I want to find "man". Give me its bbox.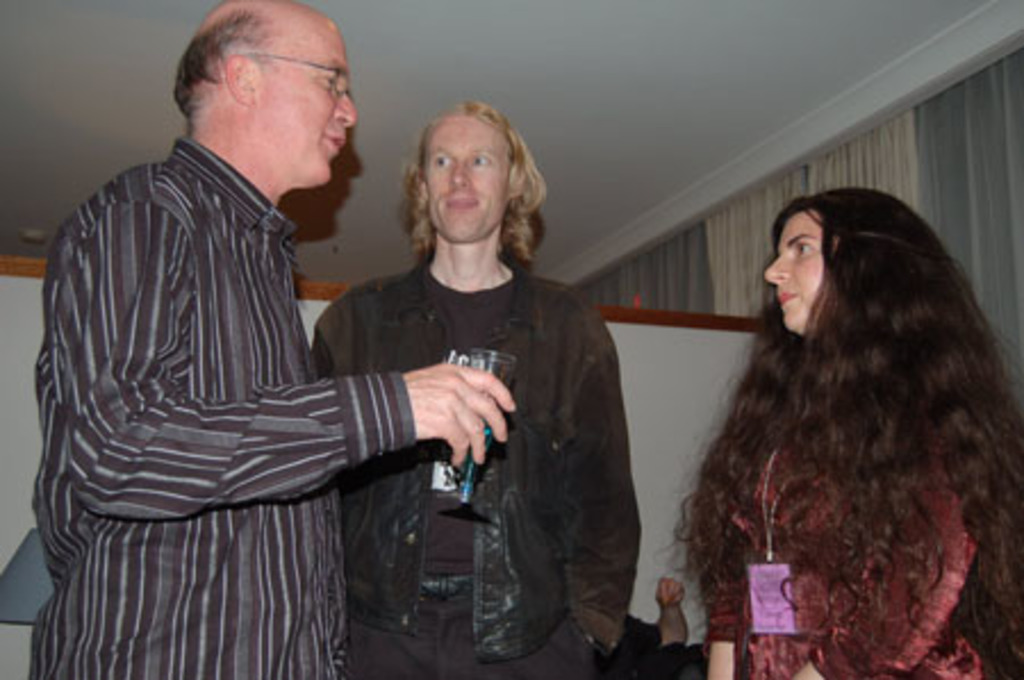
crop(312, 105, 644, 678).
